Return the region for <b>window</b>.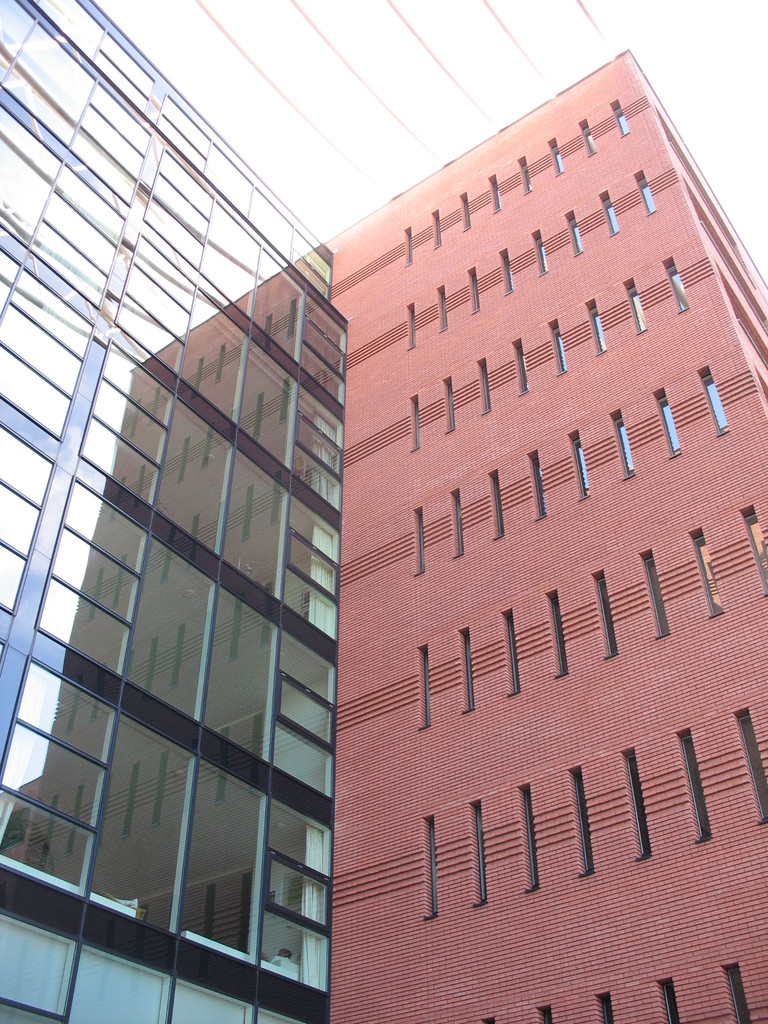
[651, 395, 680, 454].
